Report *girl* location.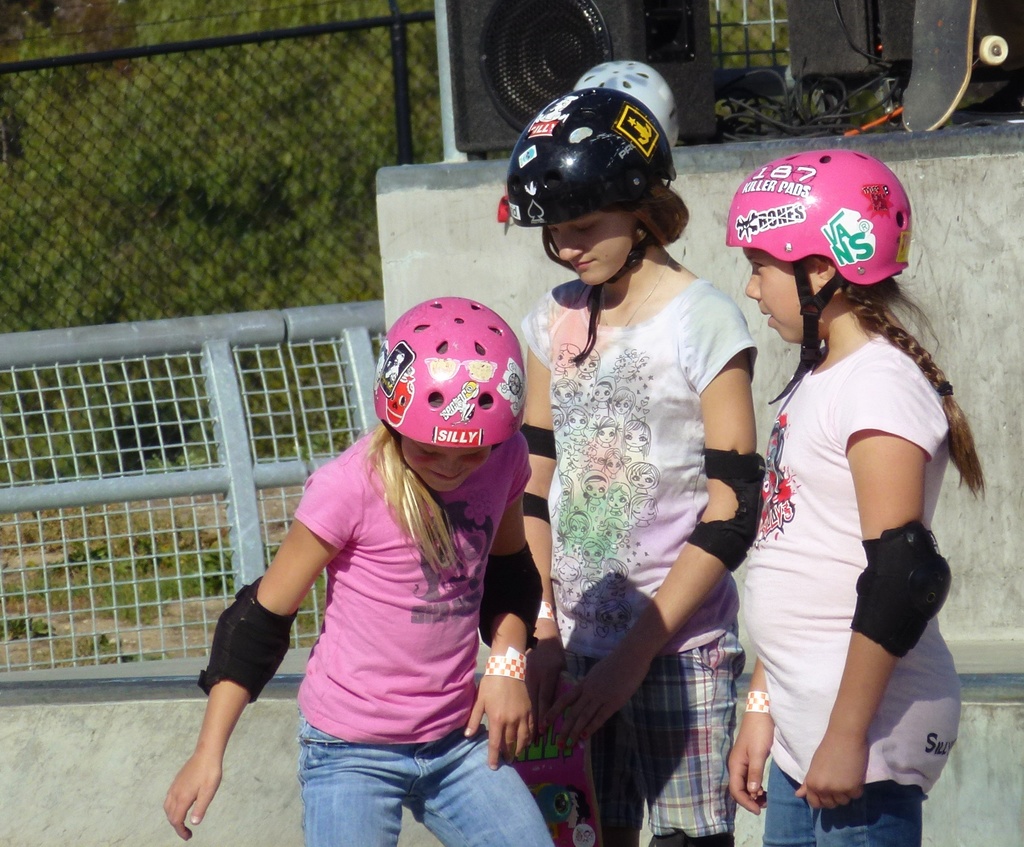
Report: l=731, t=148, r=987, b=846.
